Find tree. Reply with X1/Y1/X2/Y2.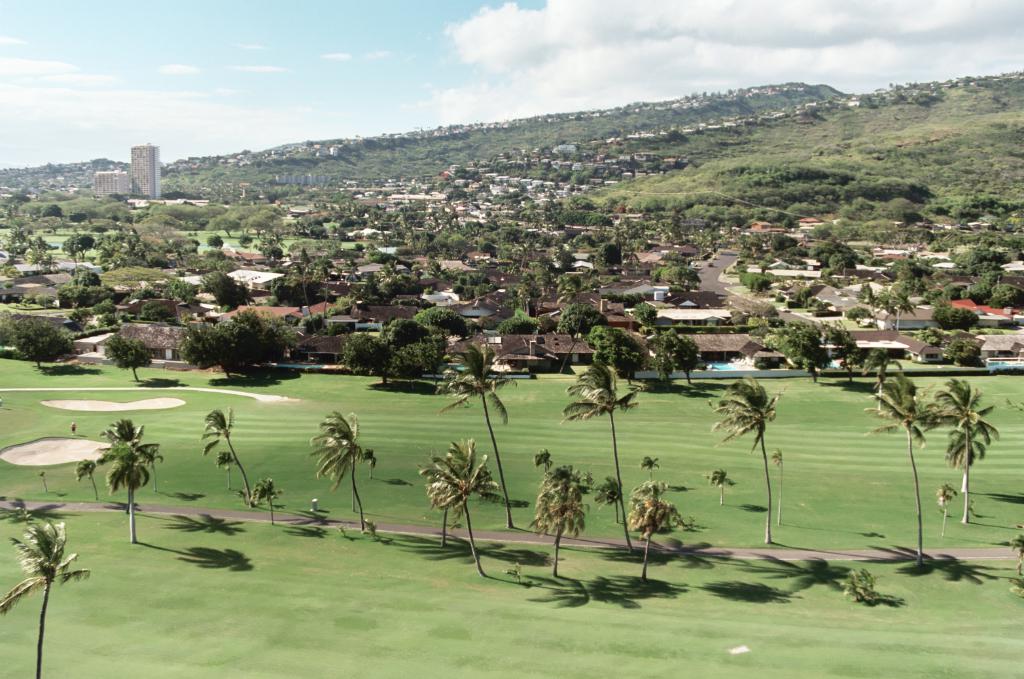
54/280/105/313.
